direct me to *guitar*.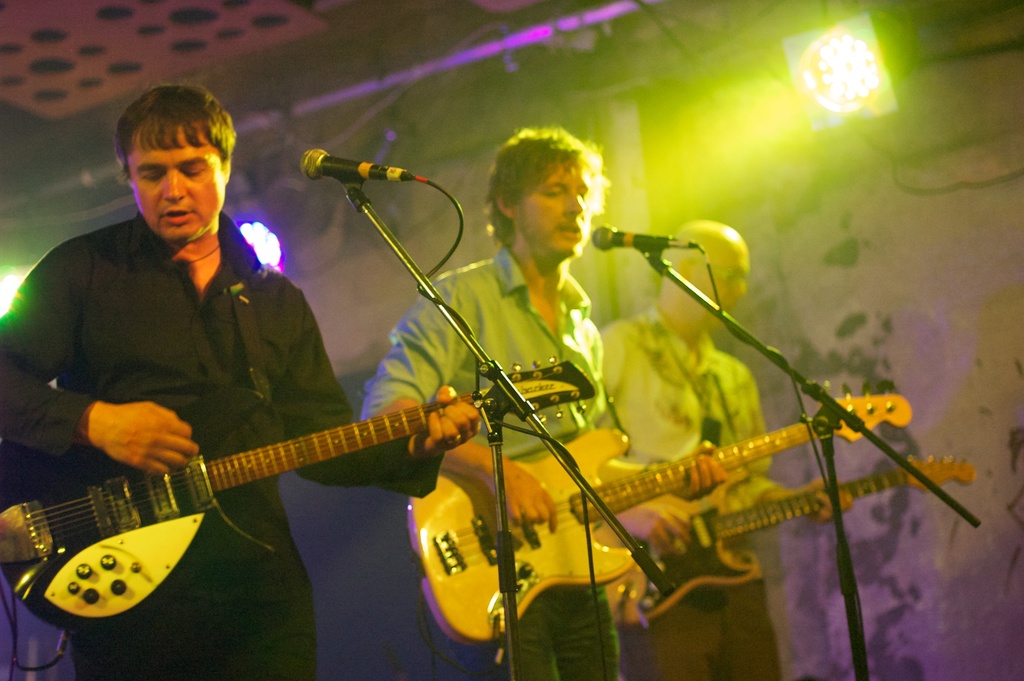
Direction: (x1=600, y1=453, x2=979, y2=627).
